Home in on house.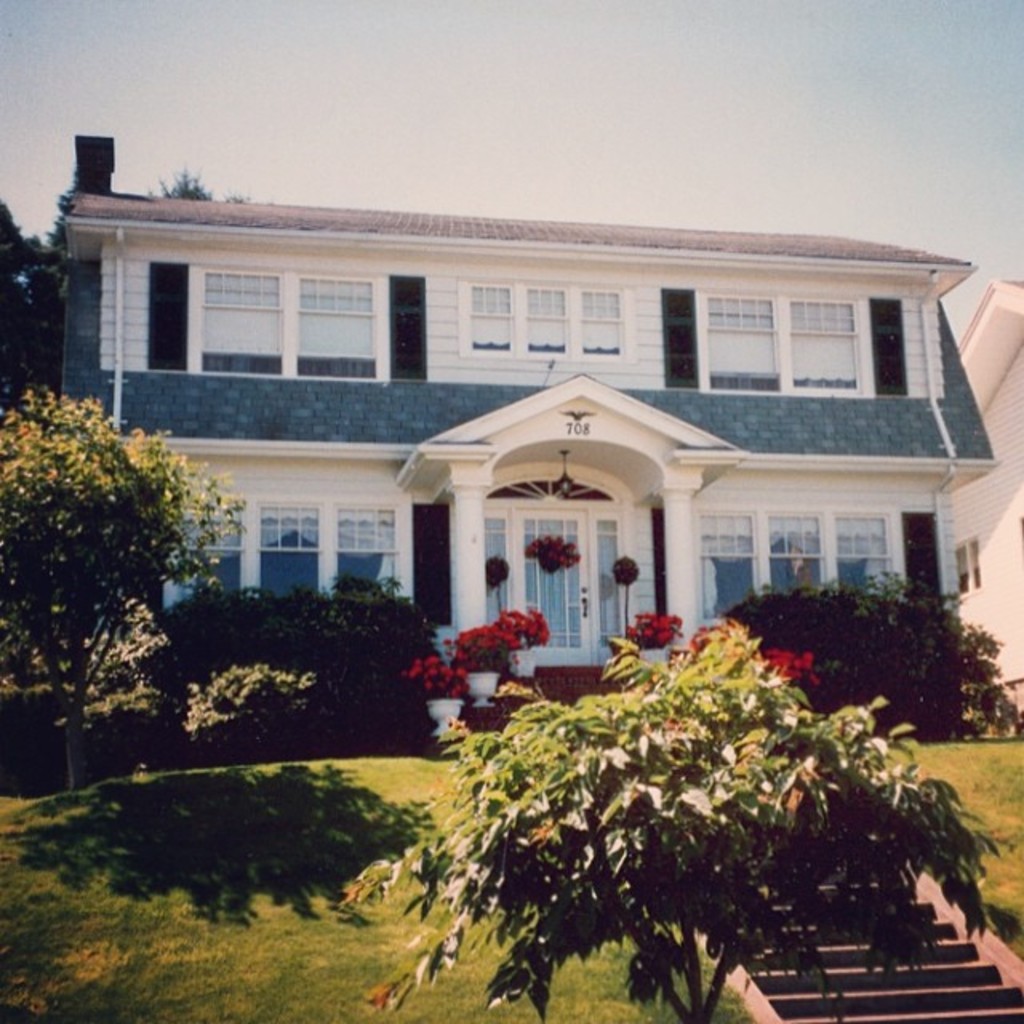
Homed in at BBox(43, 128, 998, 757).
